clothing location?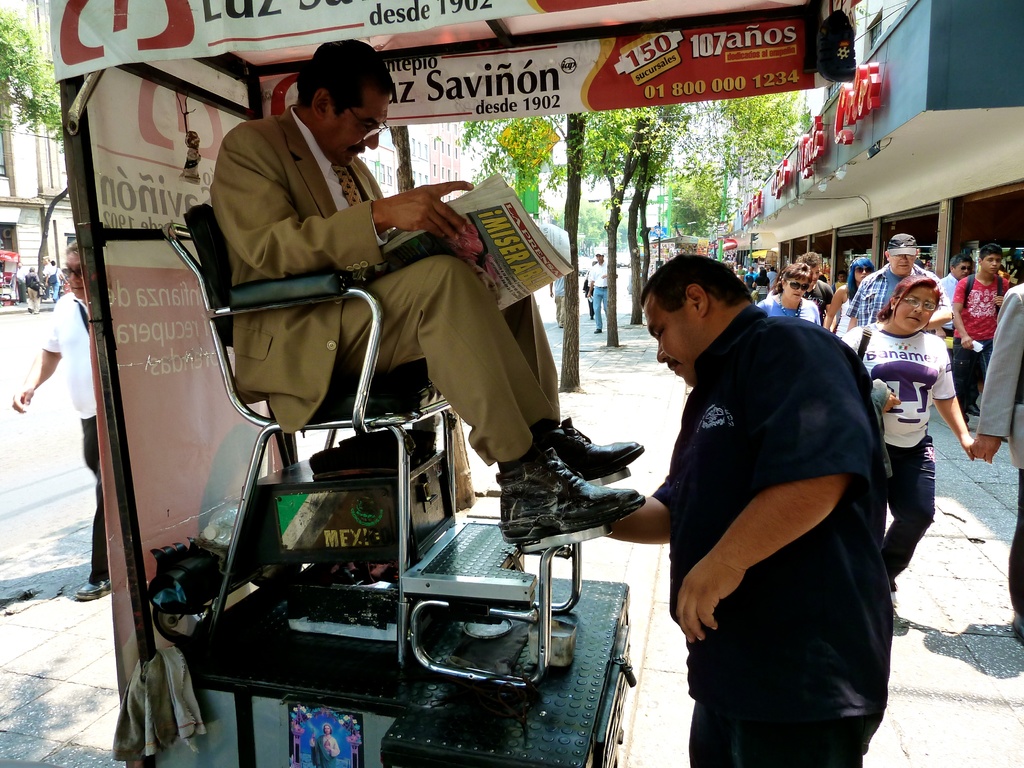
[left=32, top=287, right=109, bottom=582]
